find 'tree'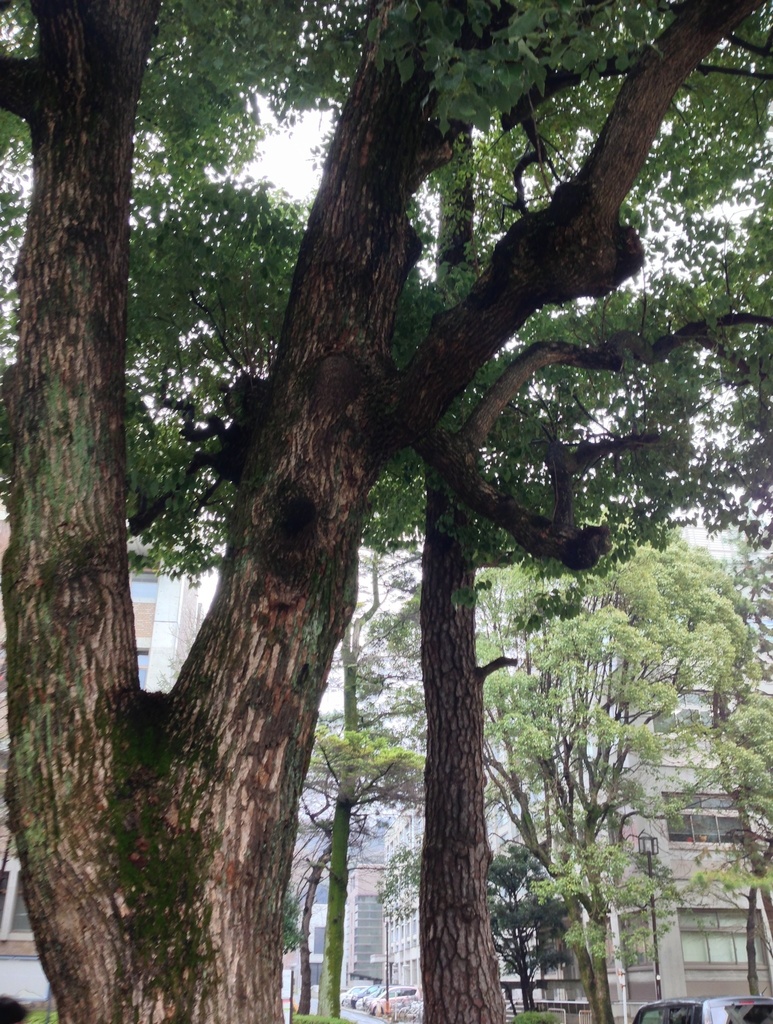
select_region(332, 490, 772, 1023)
